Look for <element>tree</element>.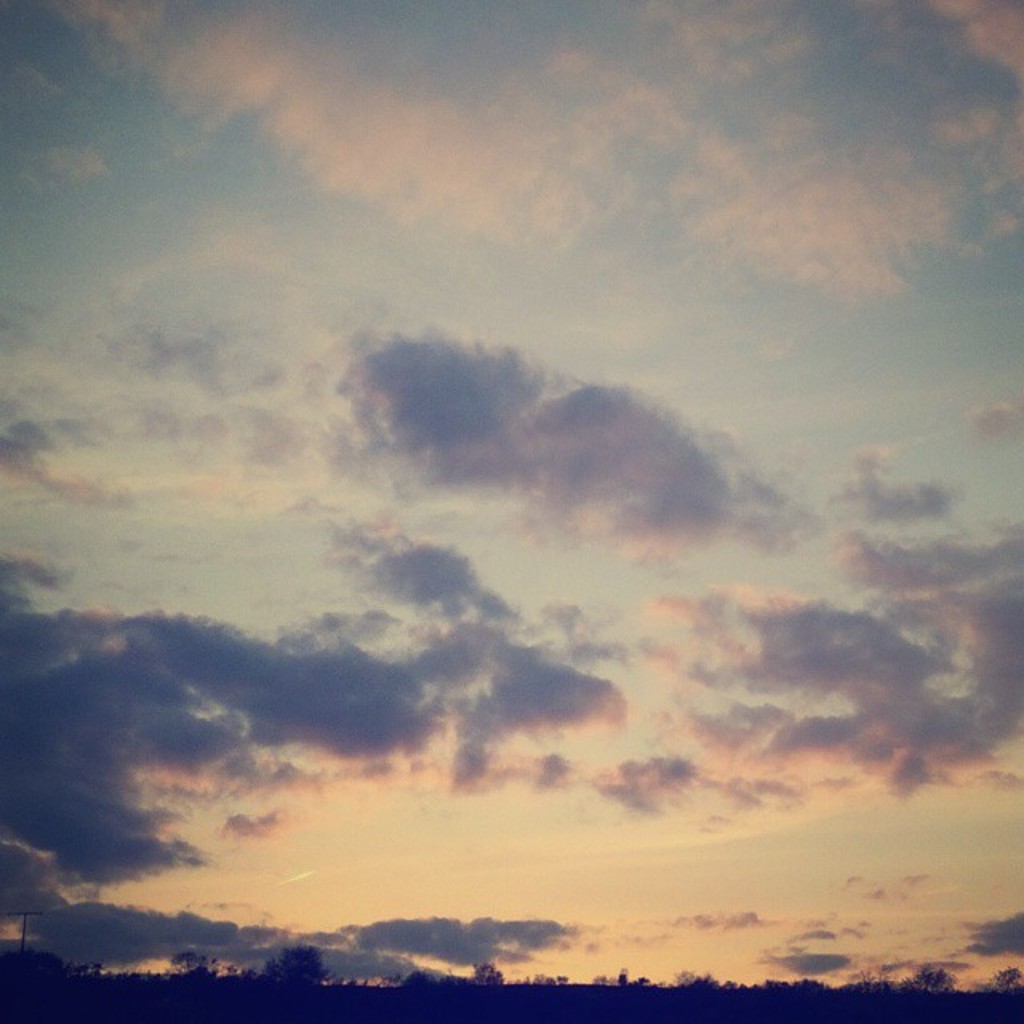
Found: box(910, 968, 962, 998).
